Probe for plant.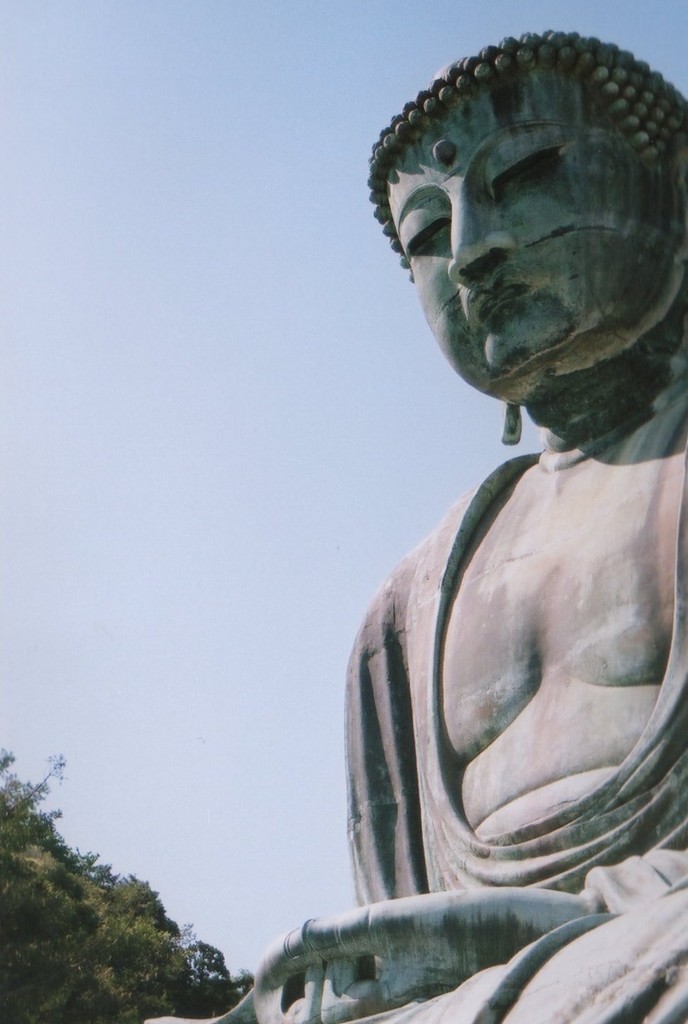
Probe result: (0, 747, 253, 1023).
